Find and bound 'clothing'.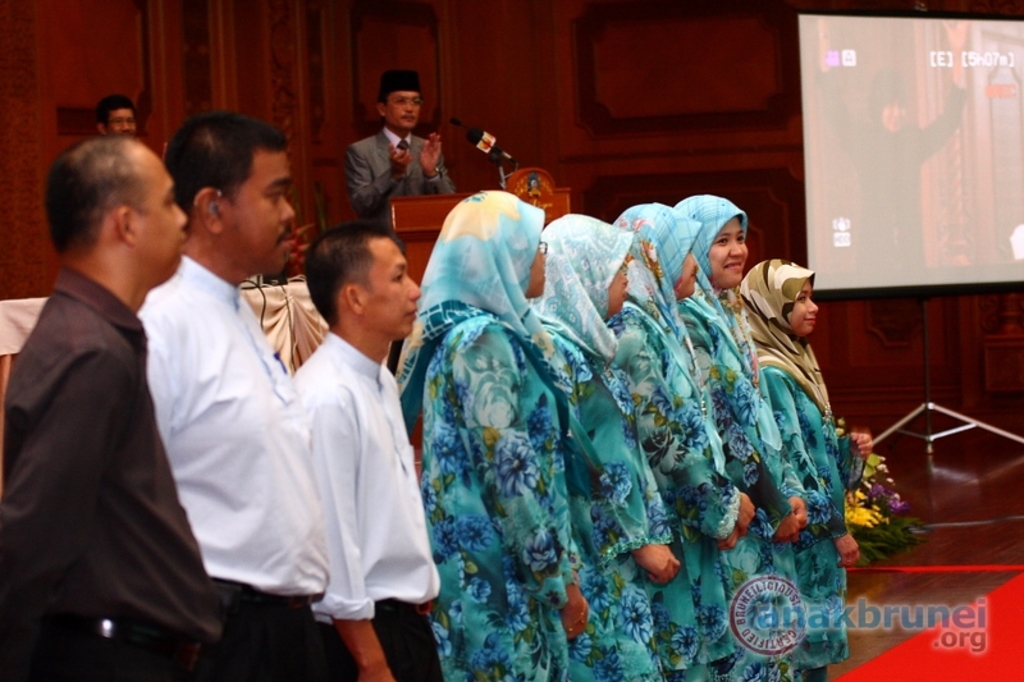
Bound: [735,256,849,667].
